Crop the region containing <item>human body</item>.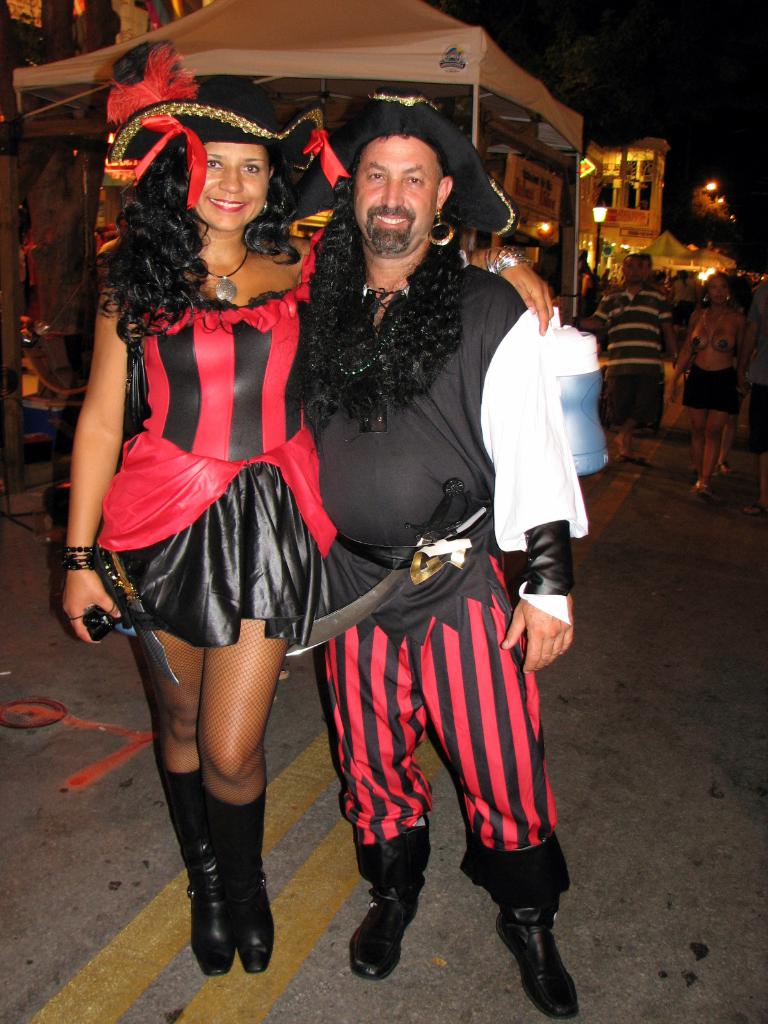
Crop region: region(666, 307, 741, 498).
